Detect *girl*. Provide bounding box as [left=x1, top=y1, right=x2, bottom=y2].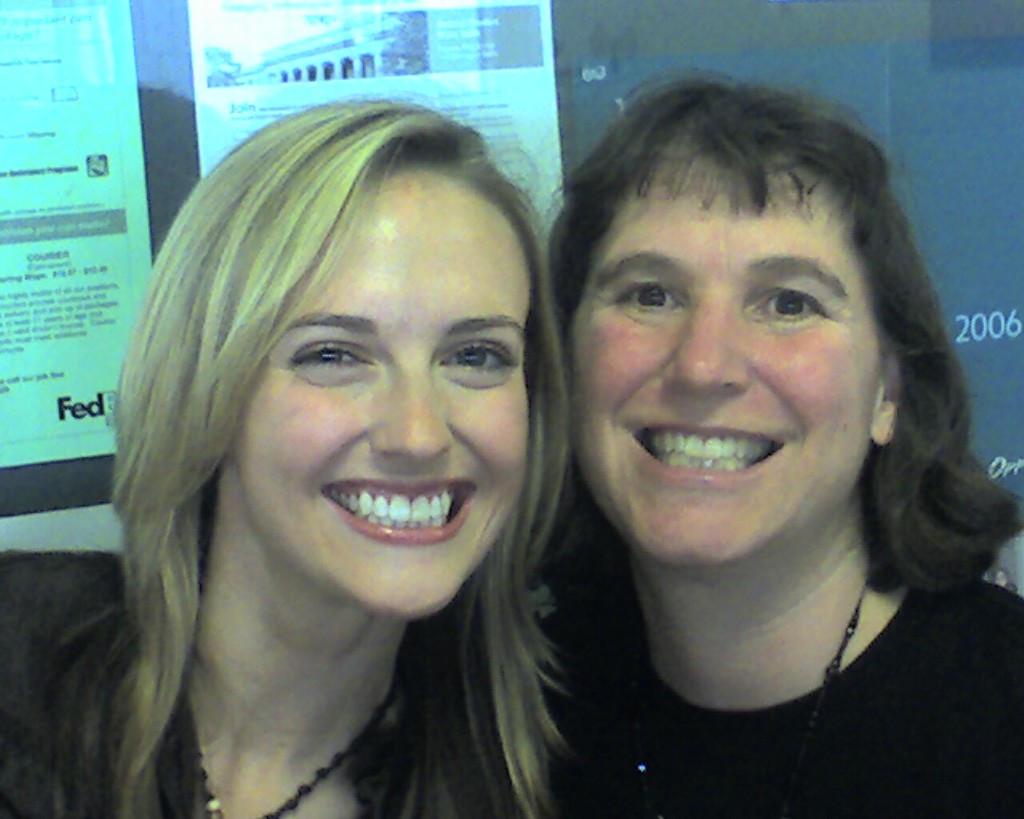
[left=0, top=92, right=573, bottom=818].
